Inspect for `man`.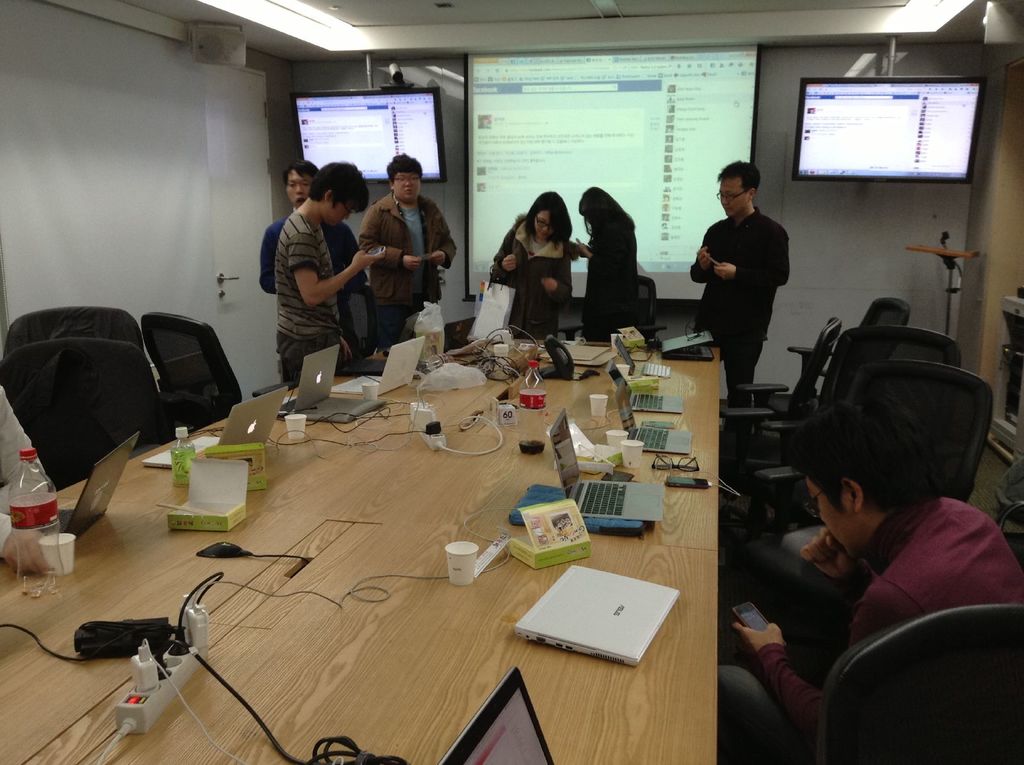
Inspection: 273/165/393/386.
